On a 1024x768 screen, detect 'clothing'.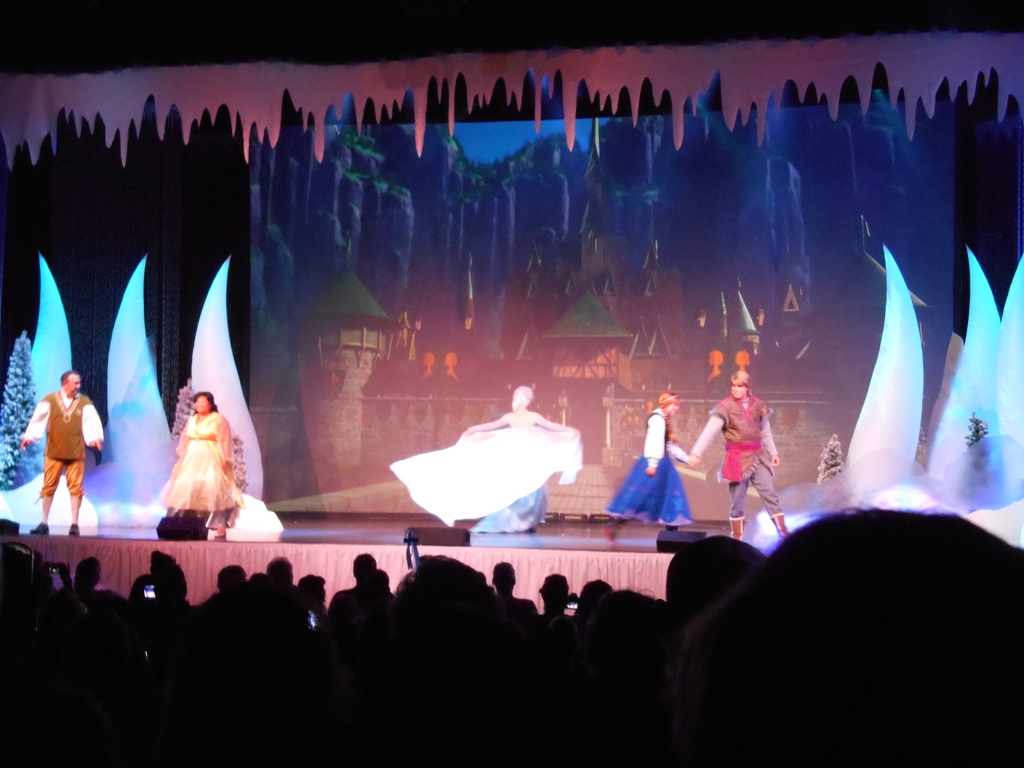
Rect(142, 394, 235, 530).
